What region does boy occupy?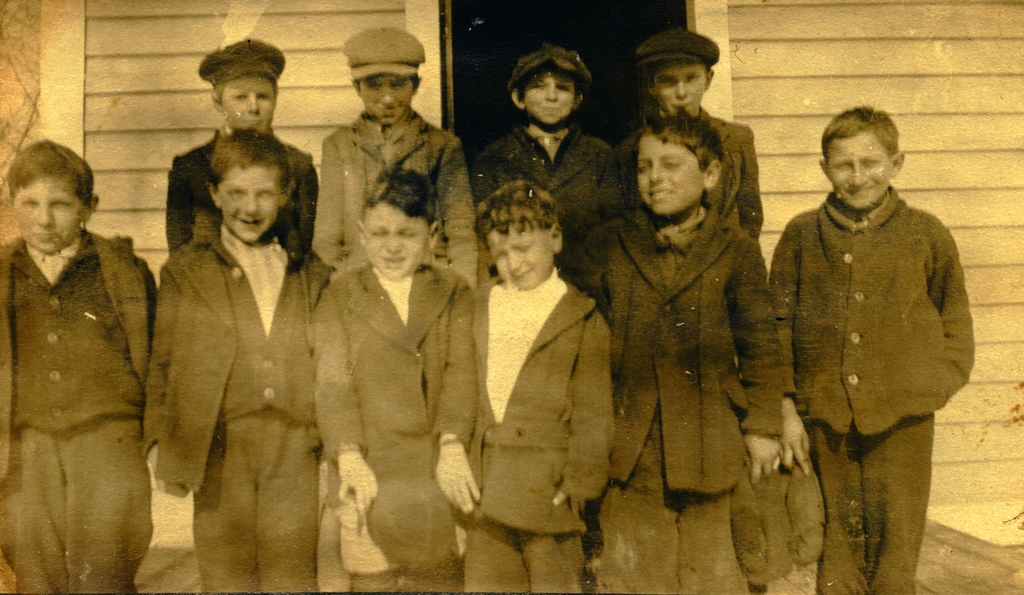
(x1=751, y1=97, x2=976, y2=585).
